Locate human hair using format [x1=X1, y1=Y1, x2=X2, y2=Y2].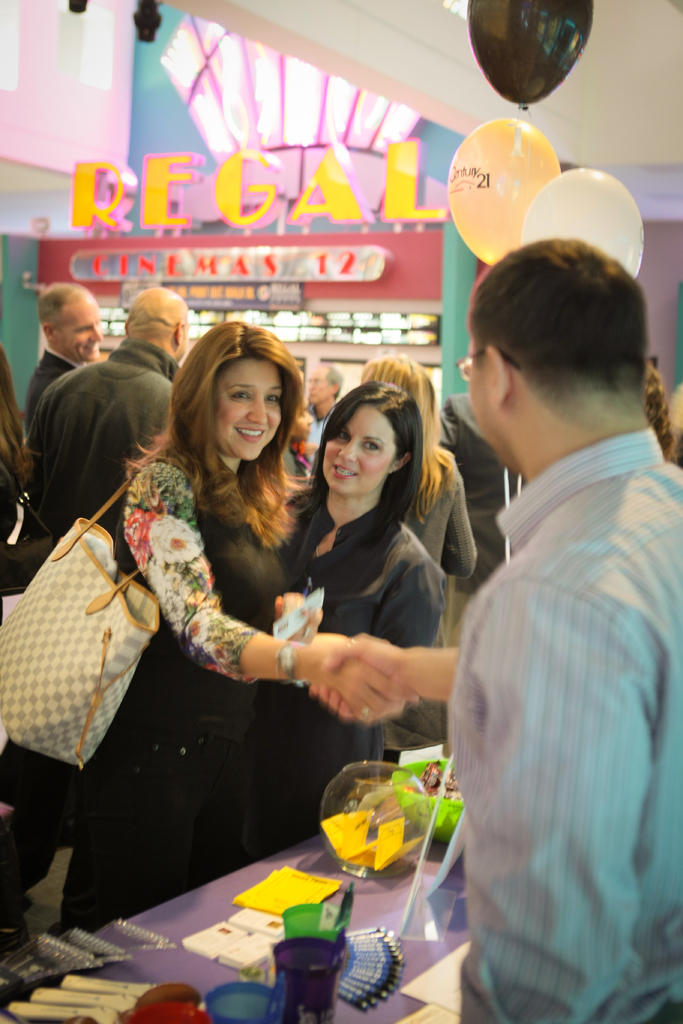
[x1=473, y1=225, x2=652, y2=404].
